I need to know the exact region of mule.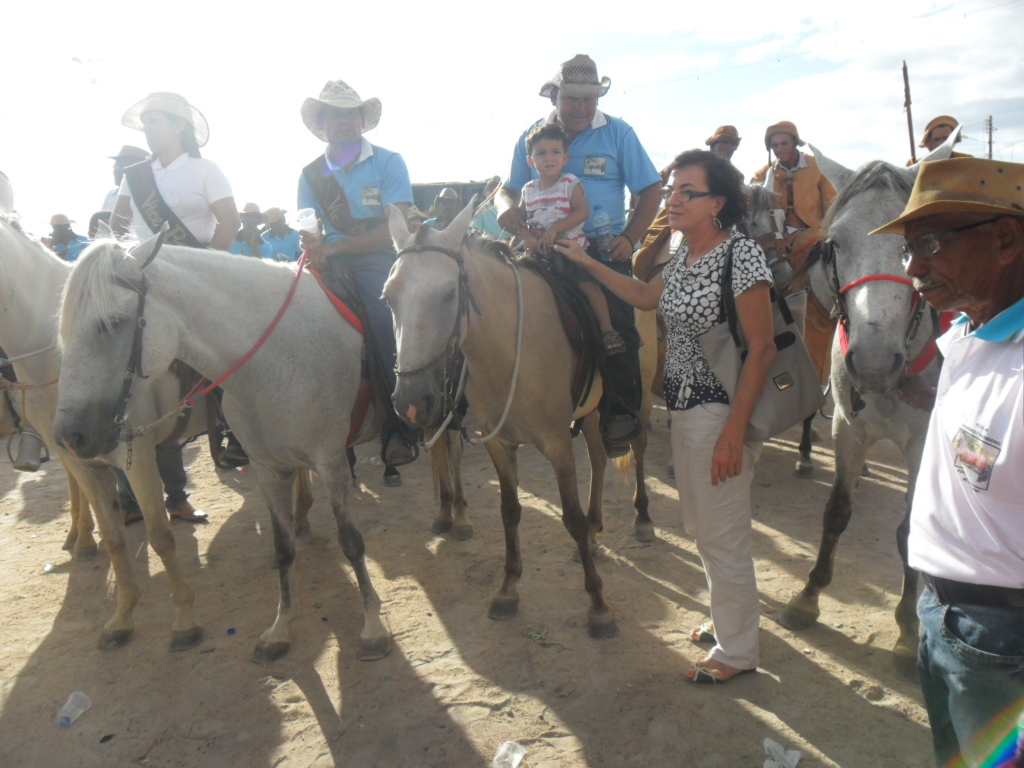
Region: Rect(375, 186, 645, 636).
